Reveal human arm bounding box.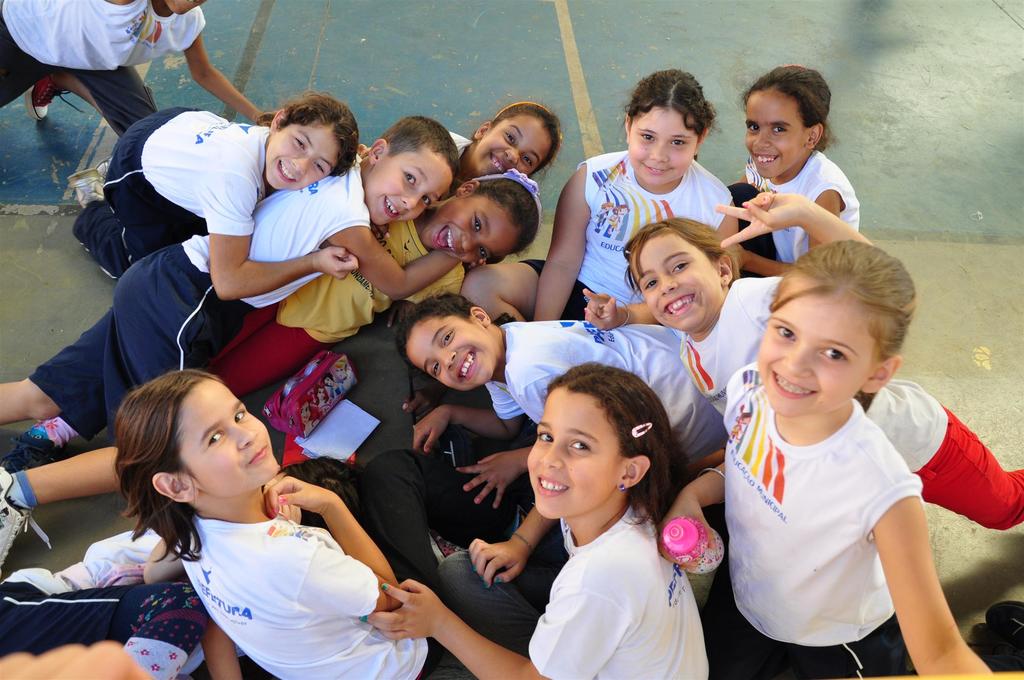
Revealed: [x1=701, y1=176, x2=879, y2=323].
